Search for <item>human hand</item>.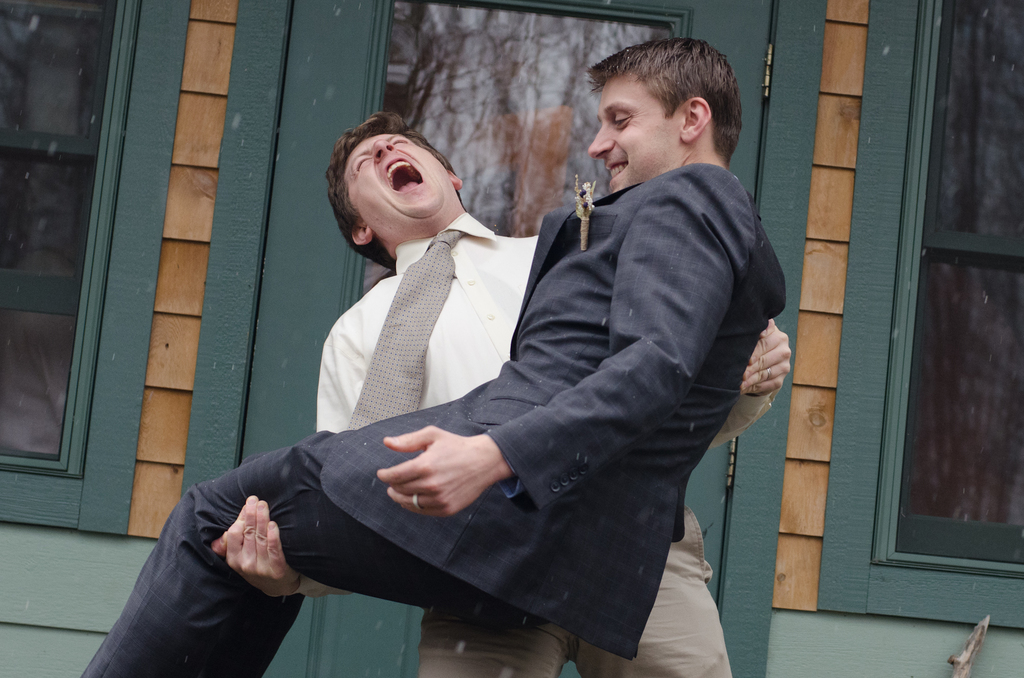
Found at 741 315 794 399.
